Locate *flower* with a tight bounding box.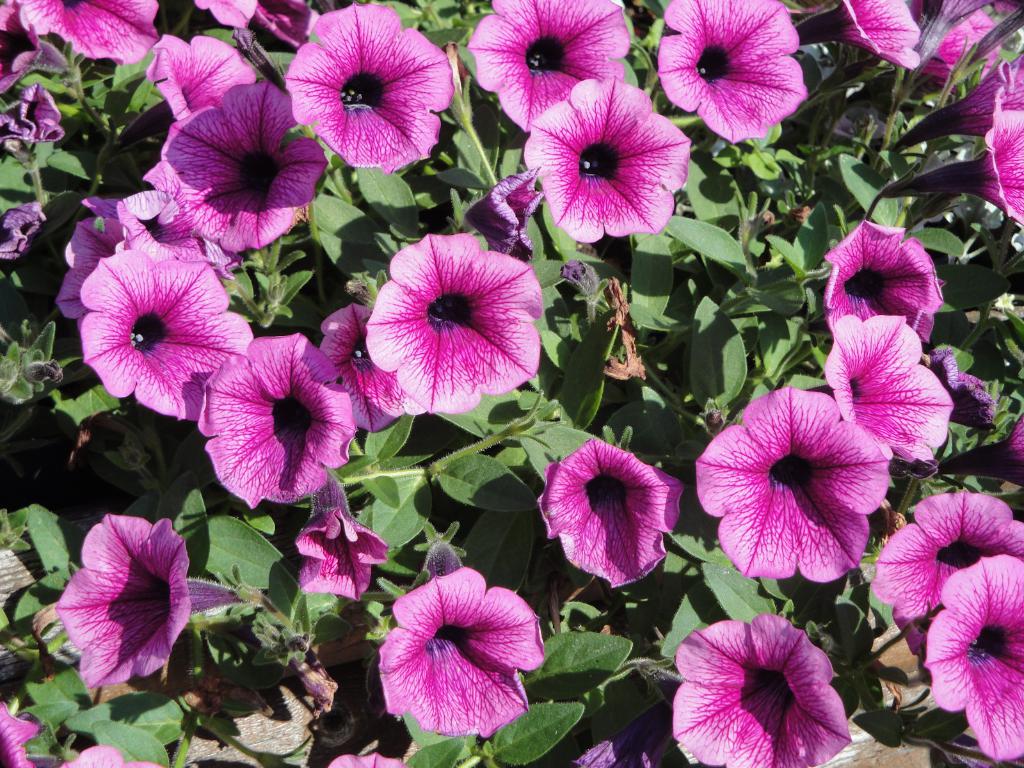
bbox=(464, 0, 627, 135).
